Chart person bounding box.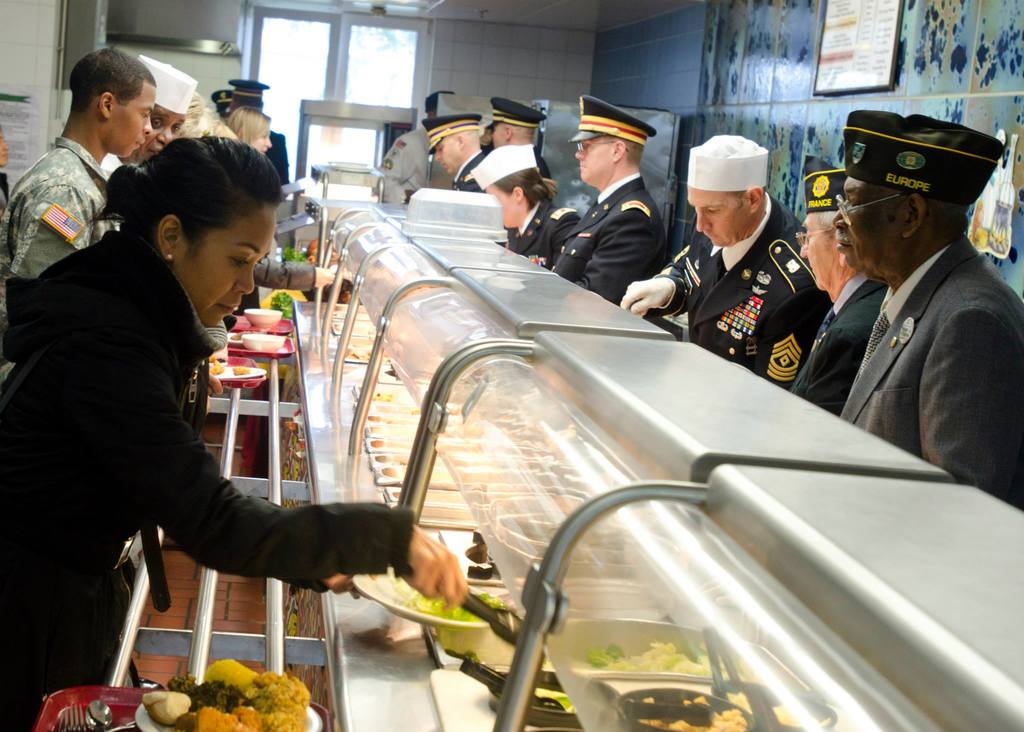
Charted: <bbox>6, 53, 155, 282</bbox>.
